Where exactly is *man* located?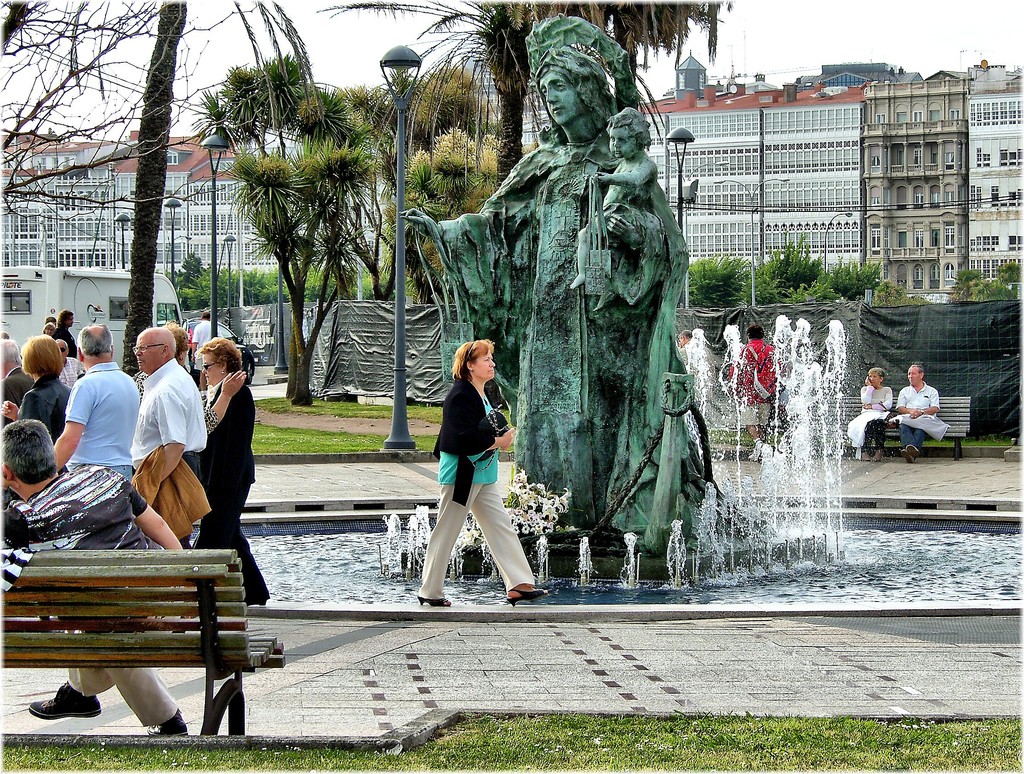
Its bounding box is {"left": 59, "top": 338, "right": 84, "bottom": 384}.
